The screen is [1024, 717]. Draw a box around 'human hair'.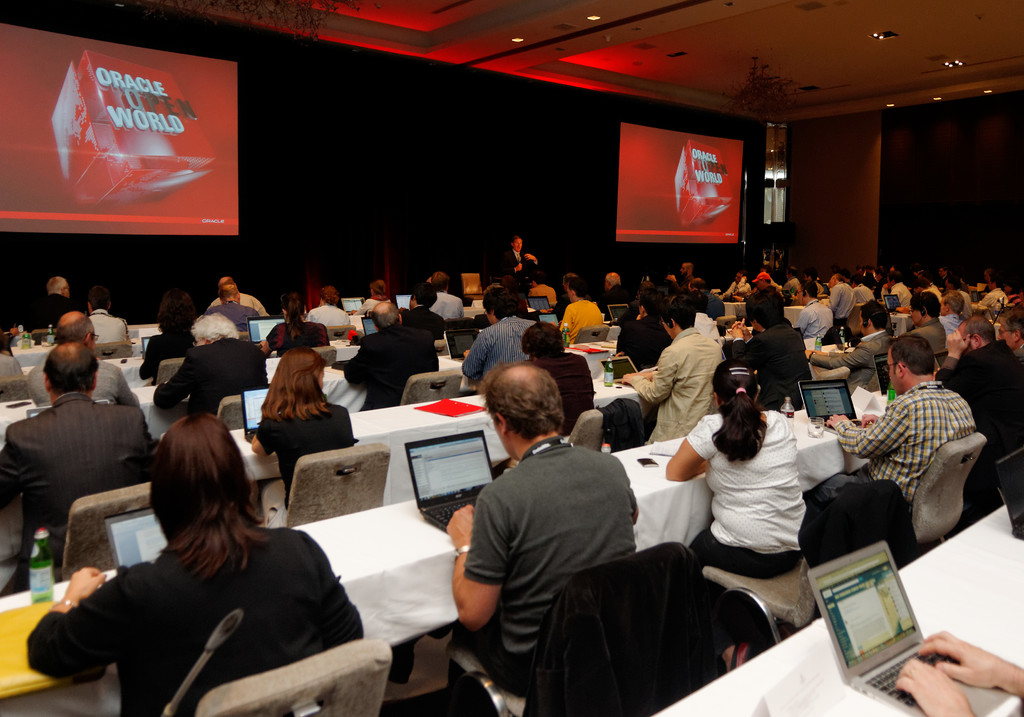
BBox(993, 270, 1007, 287).
